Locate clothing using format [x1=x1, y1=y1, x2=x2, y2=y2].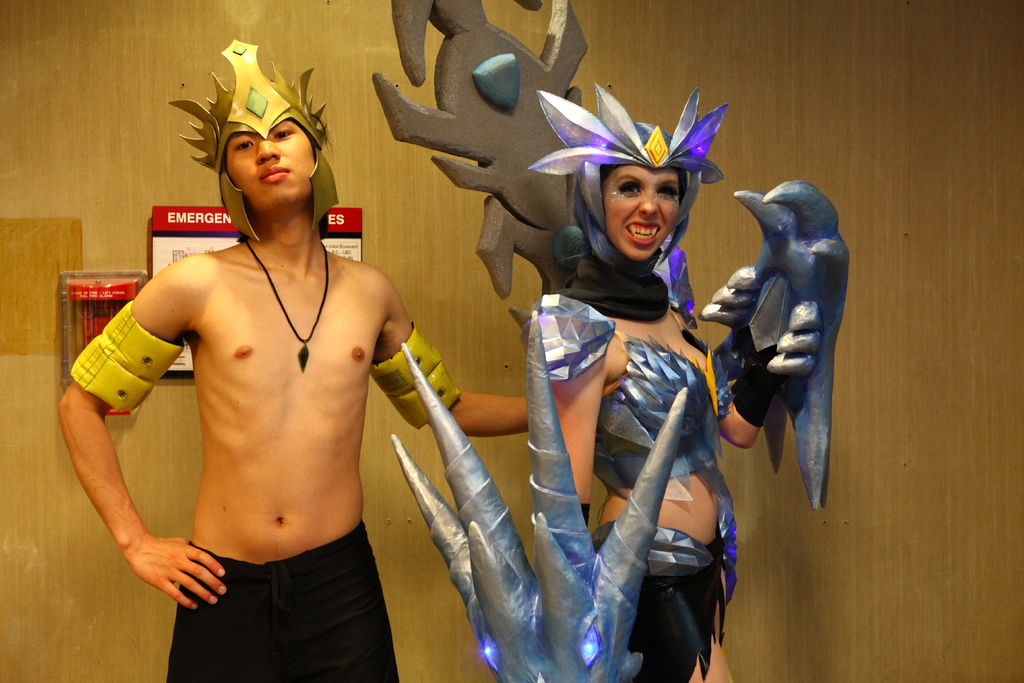
[x1=163, y1=525, x2=404, y2=682].
